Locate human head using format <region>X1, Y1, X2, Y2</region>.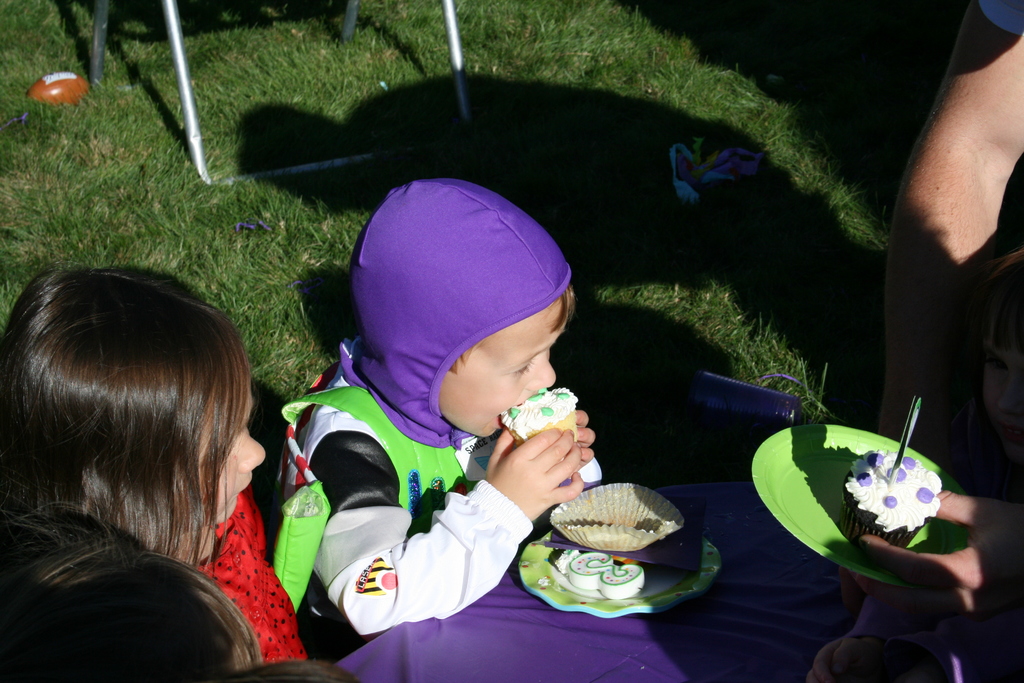
<region>346, 171, 576, 428</region>.
